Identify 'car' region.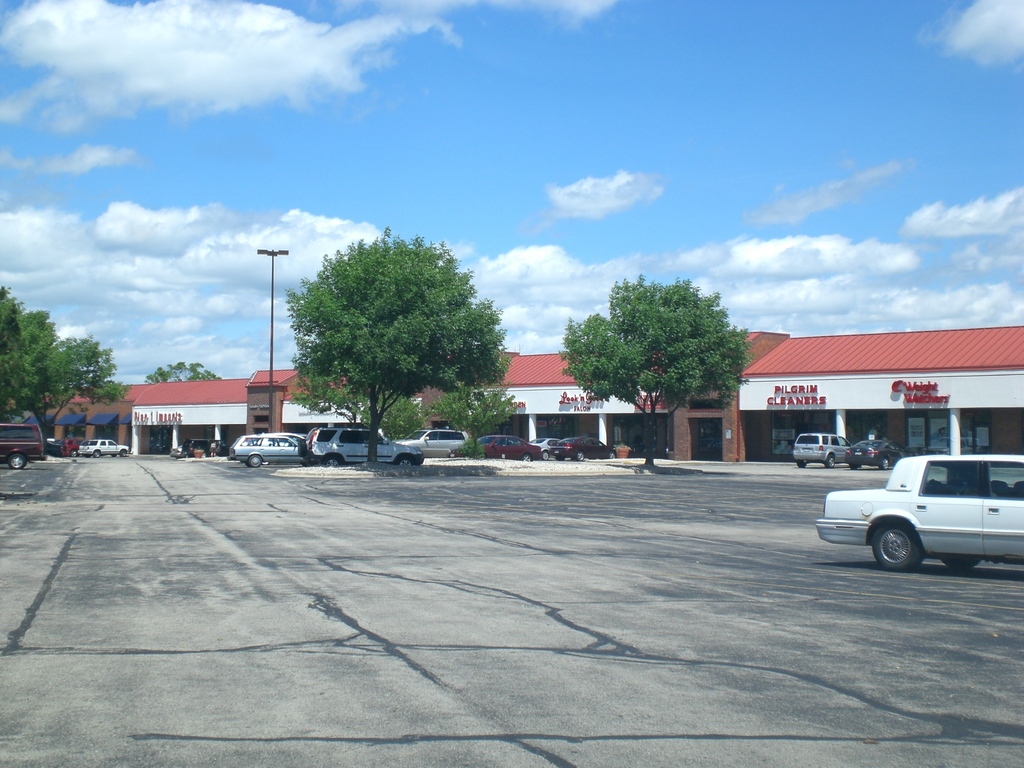
Region: 547, 436, 616, 465.
